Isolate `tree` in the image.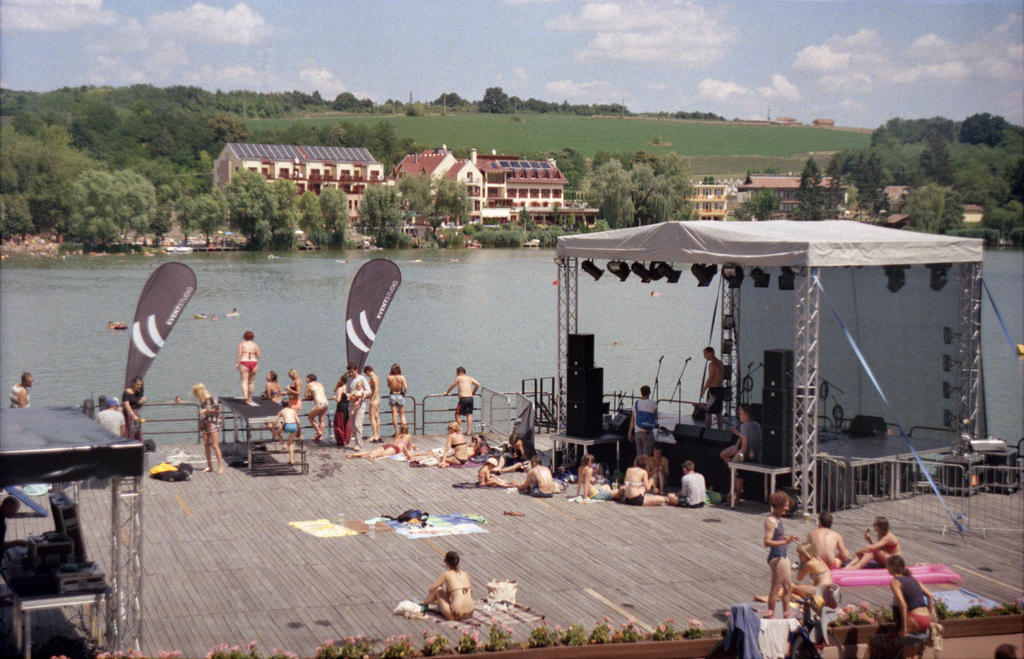
Isolated region: (x1=717, y1=183, x2=795, y2=234).
